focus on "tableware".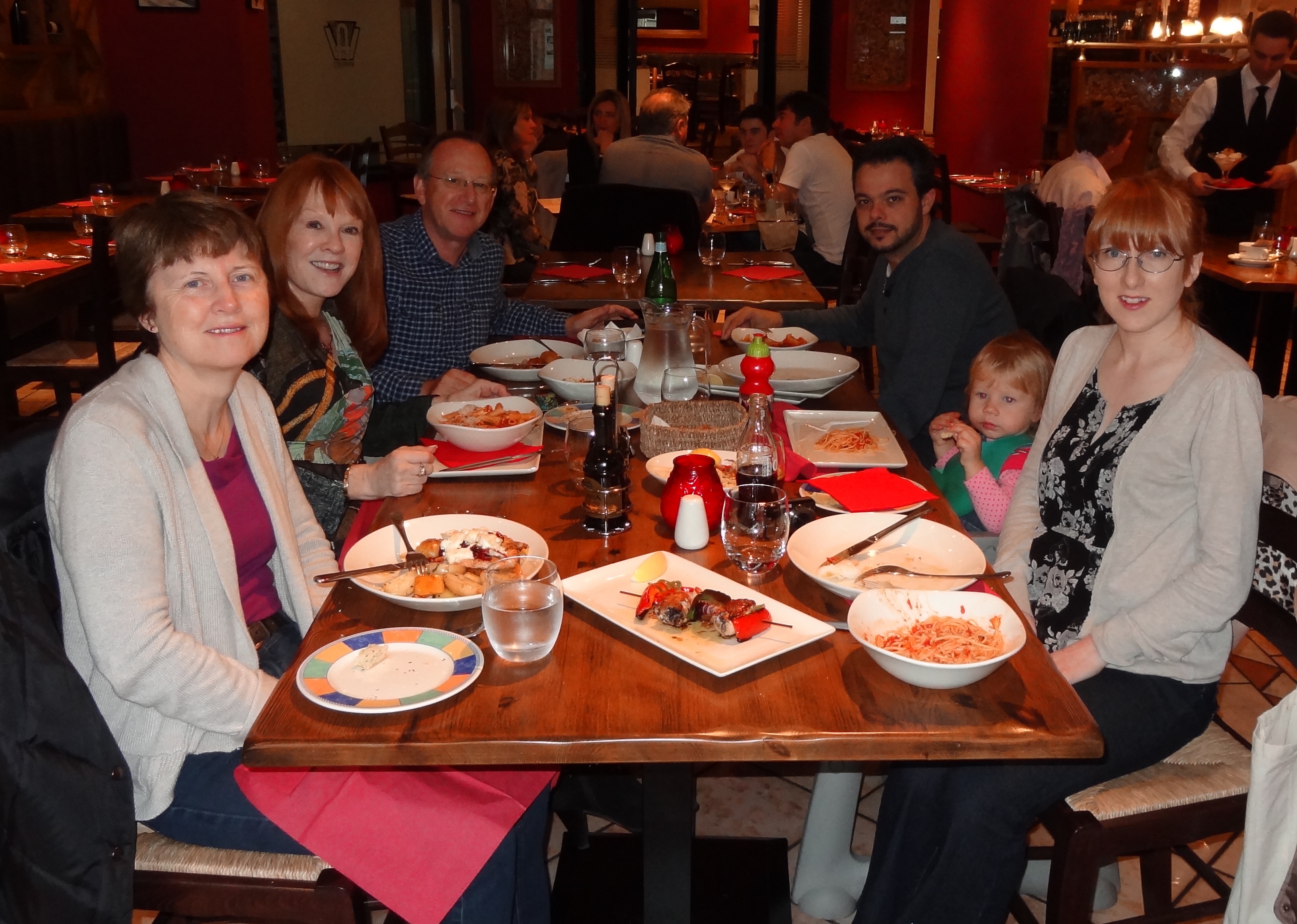
Focused at (314,201,397,263).
